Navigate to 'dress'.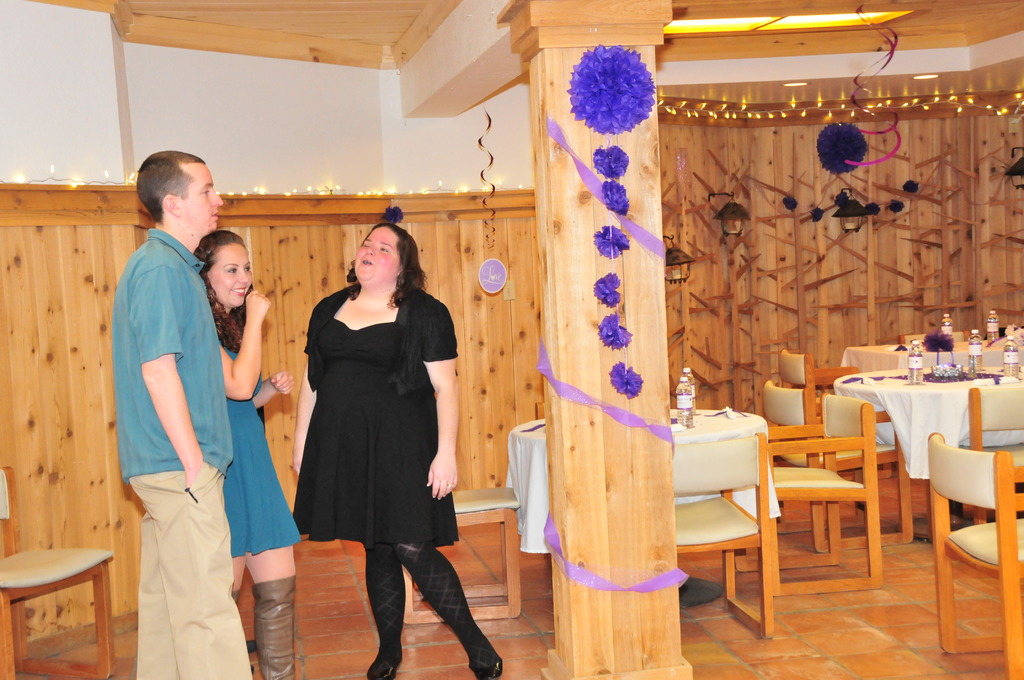
Navigation target: pyautogui.locateOnScreen(290, 318, 460, 543).
